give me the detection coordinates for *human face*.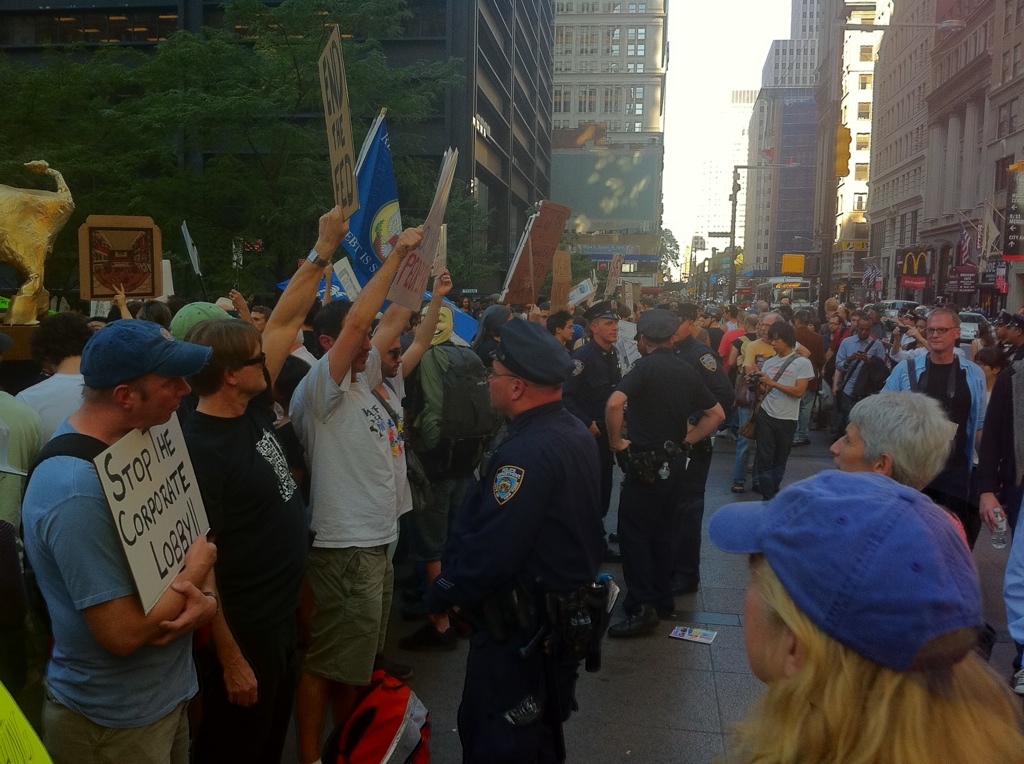
<box>238,332,266,387</box>.
